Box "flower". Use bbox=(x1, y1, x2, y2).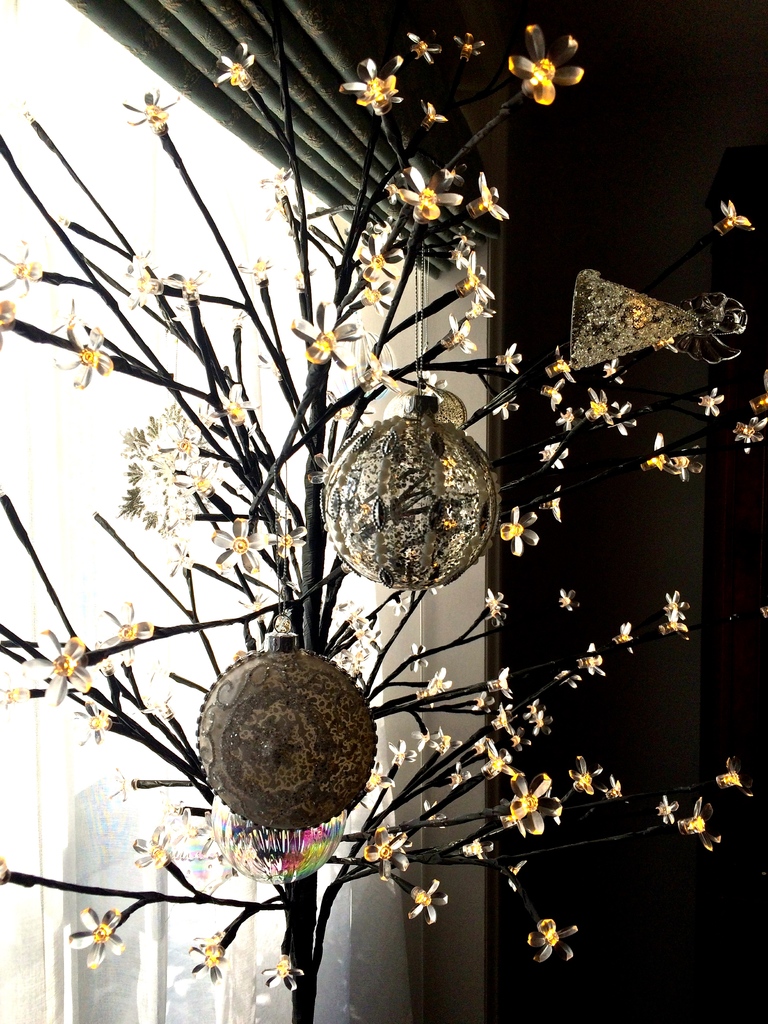
bbox=(420, 99, 447, 129).
